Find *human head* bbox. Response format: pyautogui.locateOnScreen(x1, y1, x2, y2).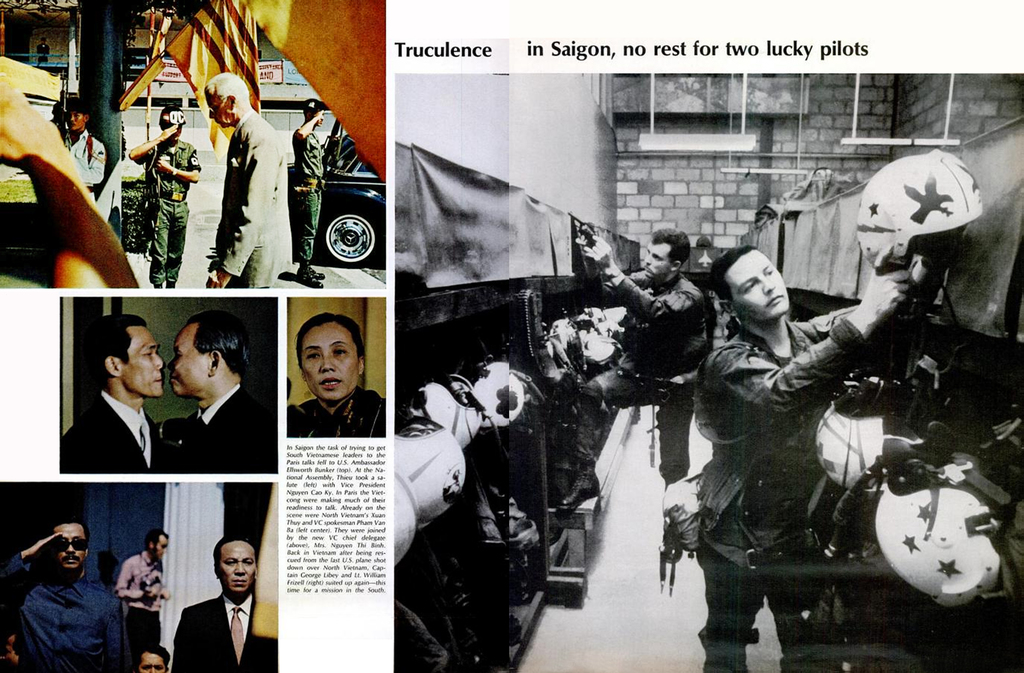
pyautogui.locateOnScreen(293, 313, 369, 395).
